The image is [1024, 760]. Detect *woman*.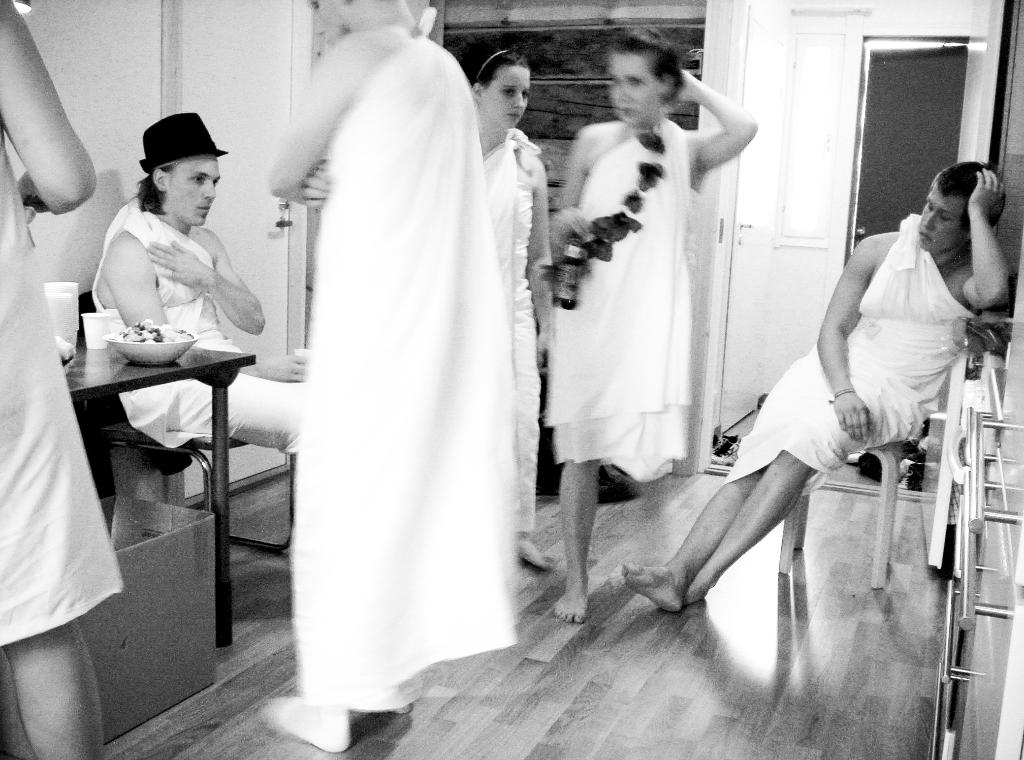
Detection: <region>456, 41, 554, 575</region>.
